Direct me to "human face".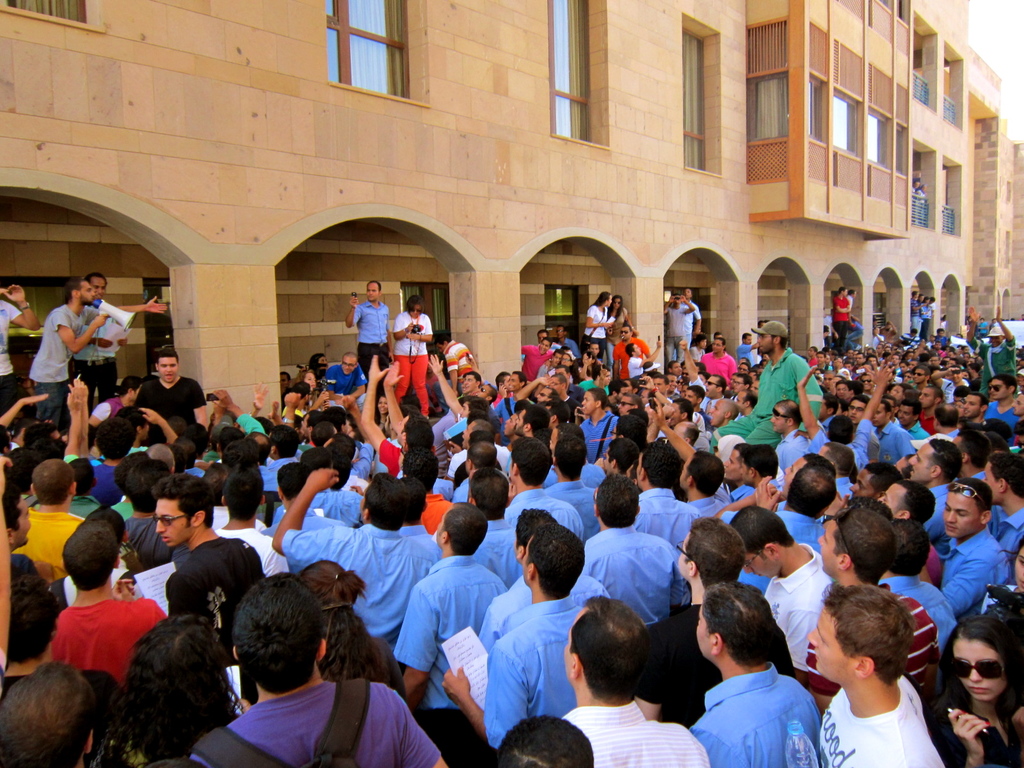
Direction: select_region(501, 415, 515, 431).
